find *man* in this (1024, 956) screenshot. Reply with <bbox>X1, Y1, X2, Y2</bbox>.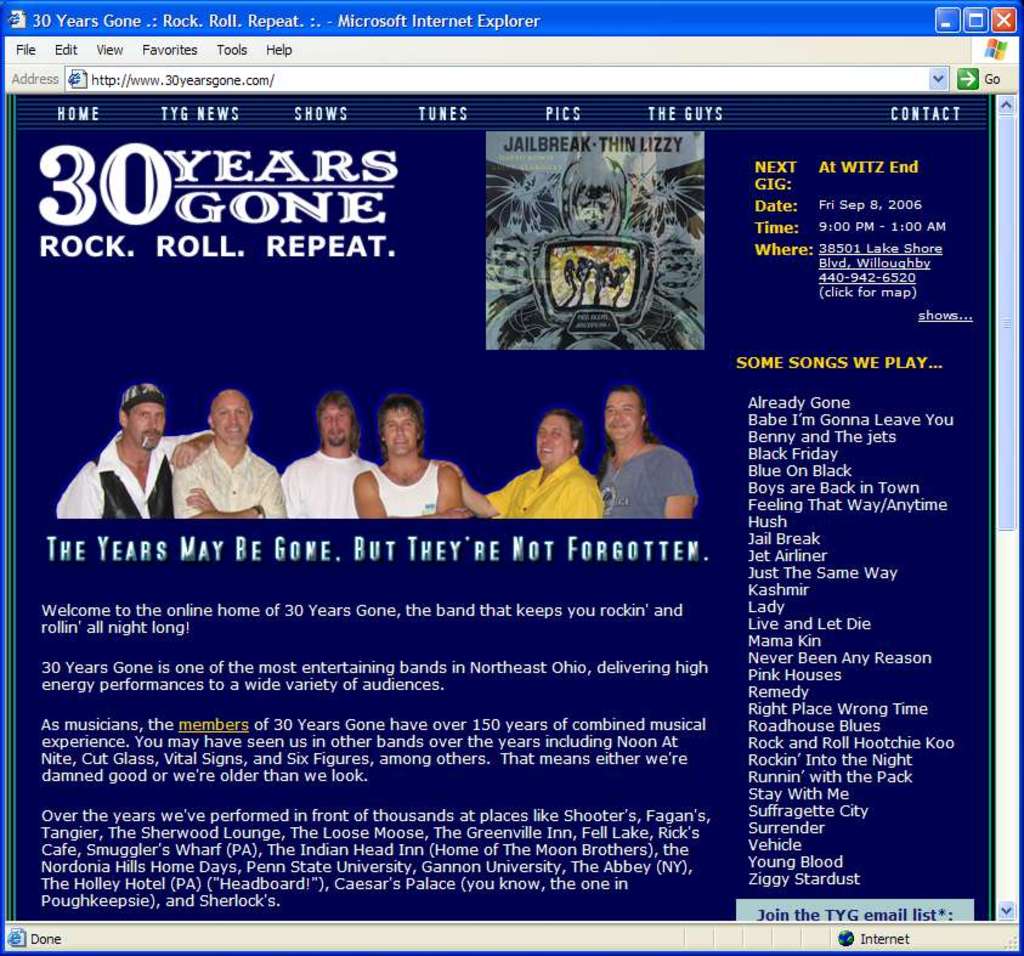
<bbox>175, 389, 292, 525</bbox>.
